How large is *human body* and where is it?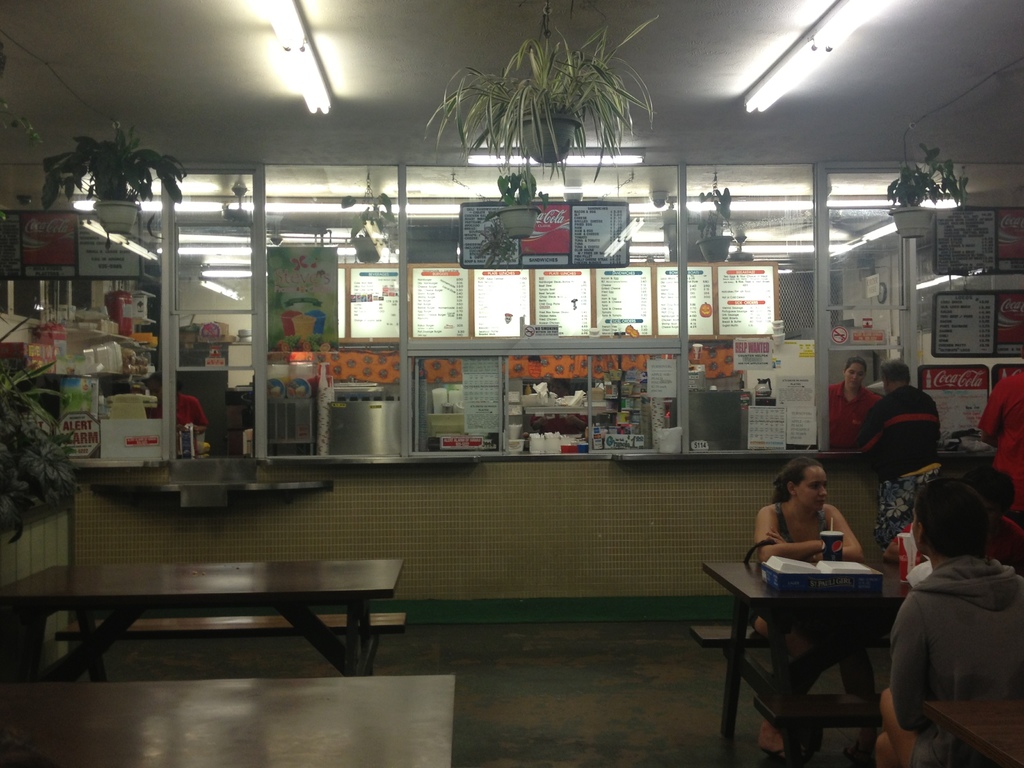
Bounding box: 872/556/1023/767.
